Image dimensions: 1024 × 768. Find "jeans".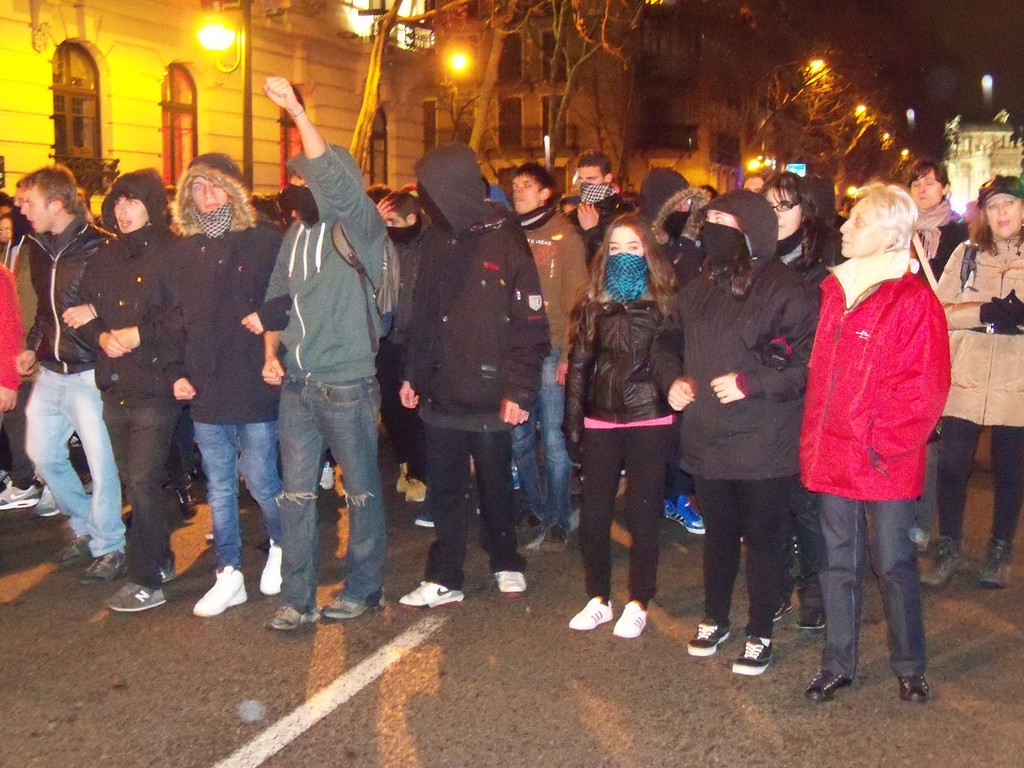
region(191, 421, 289, 573).
